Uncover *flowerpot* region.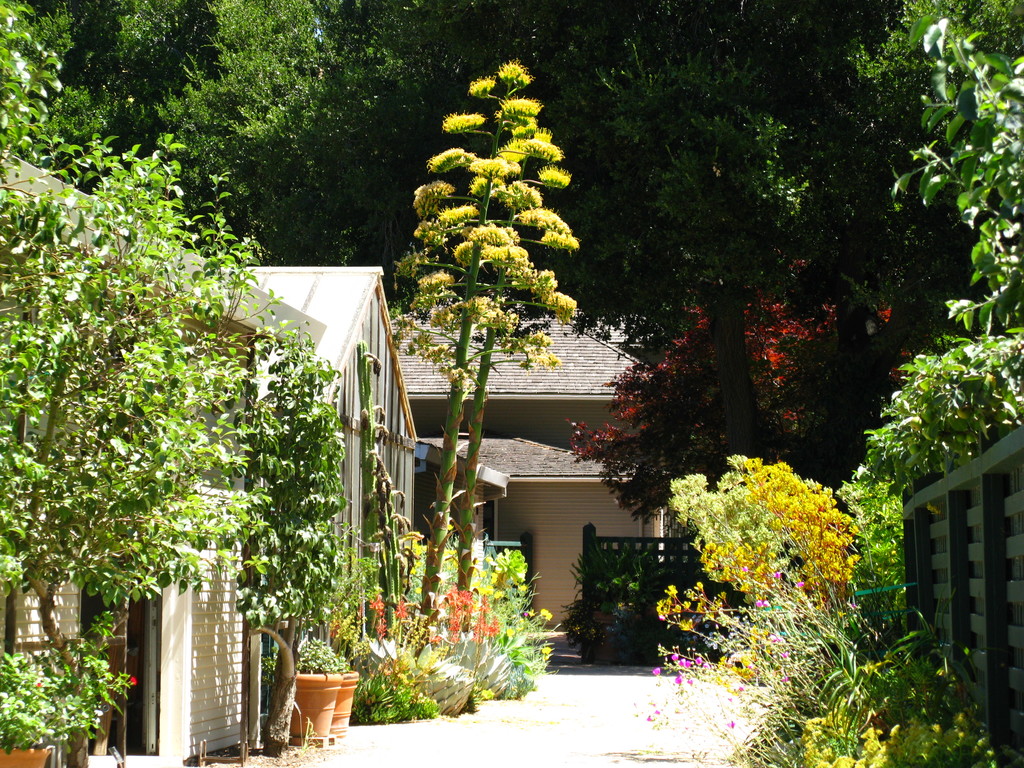
Uncovered: box=[0, 742, 54, 767].
